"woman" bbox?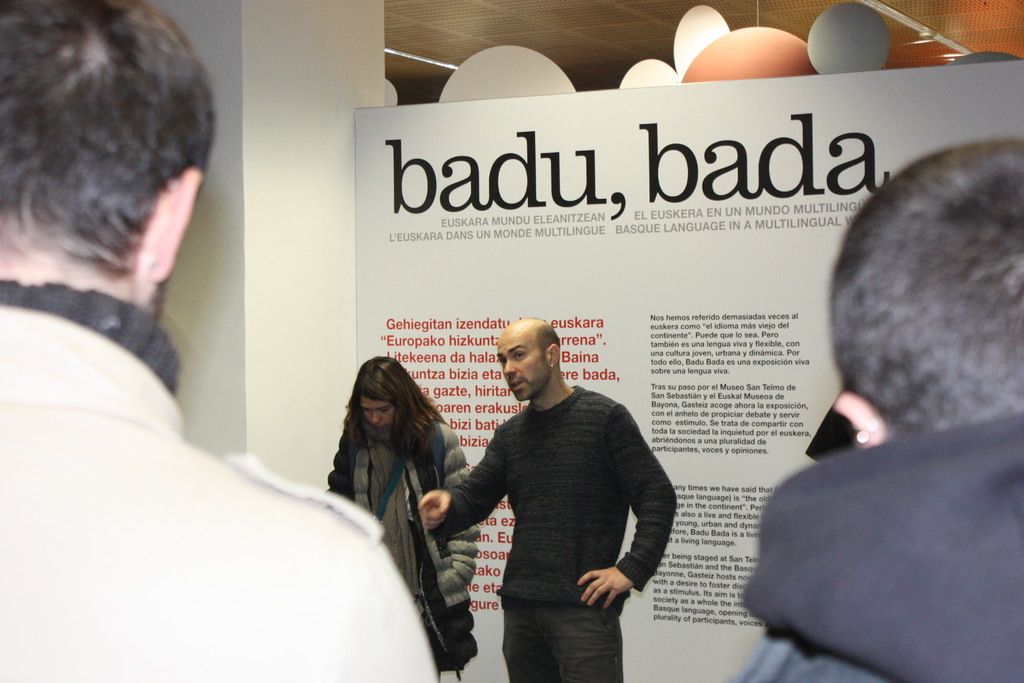
325:356:489:682
